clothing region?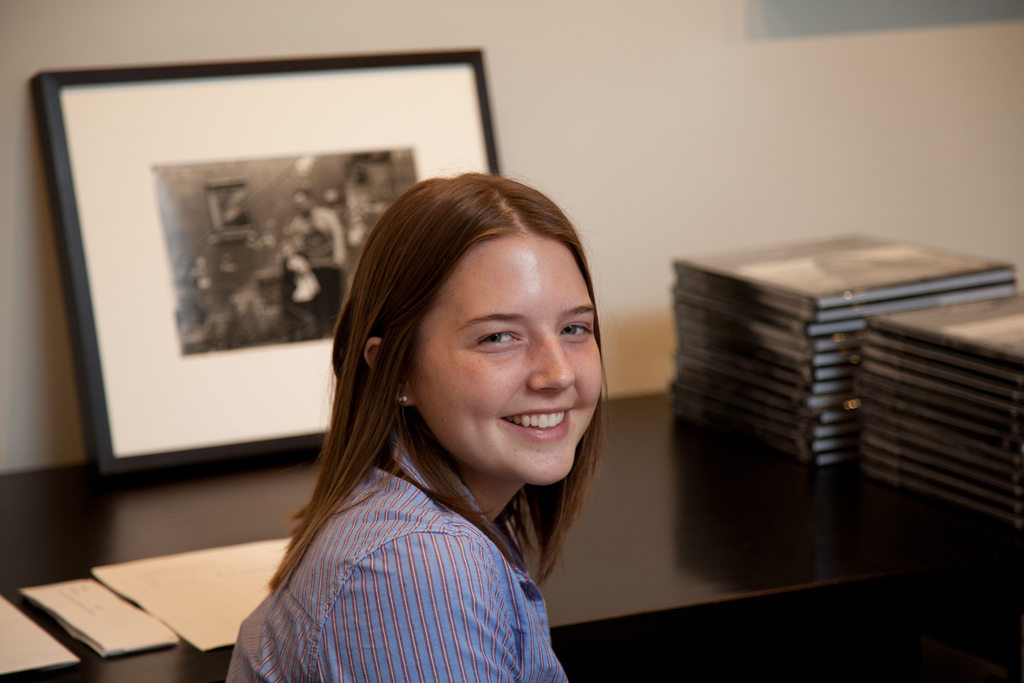
(225,425,578,682)
